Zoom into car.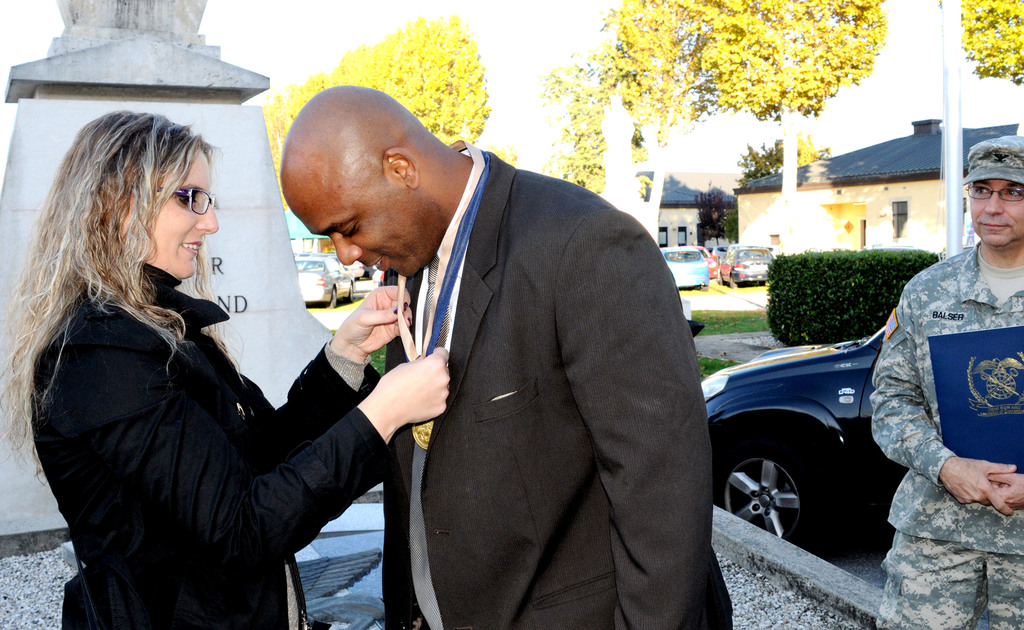
Zoom target: l=717, t=246, r=773, b=287.
